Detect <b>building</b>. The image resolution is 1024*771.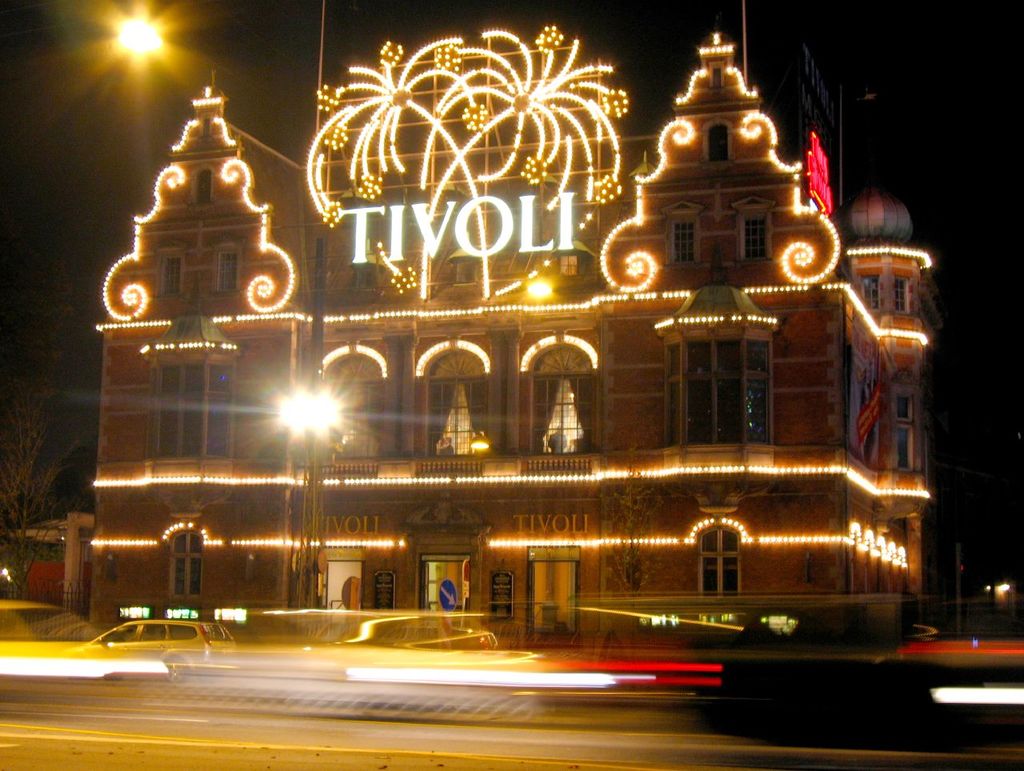
[87,26,945,646].
